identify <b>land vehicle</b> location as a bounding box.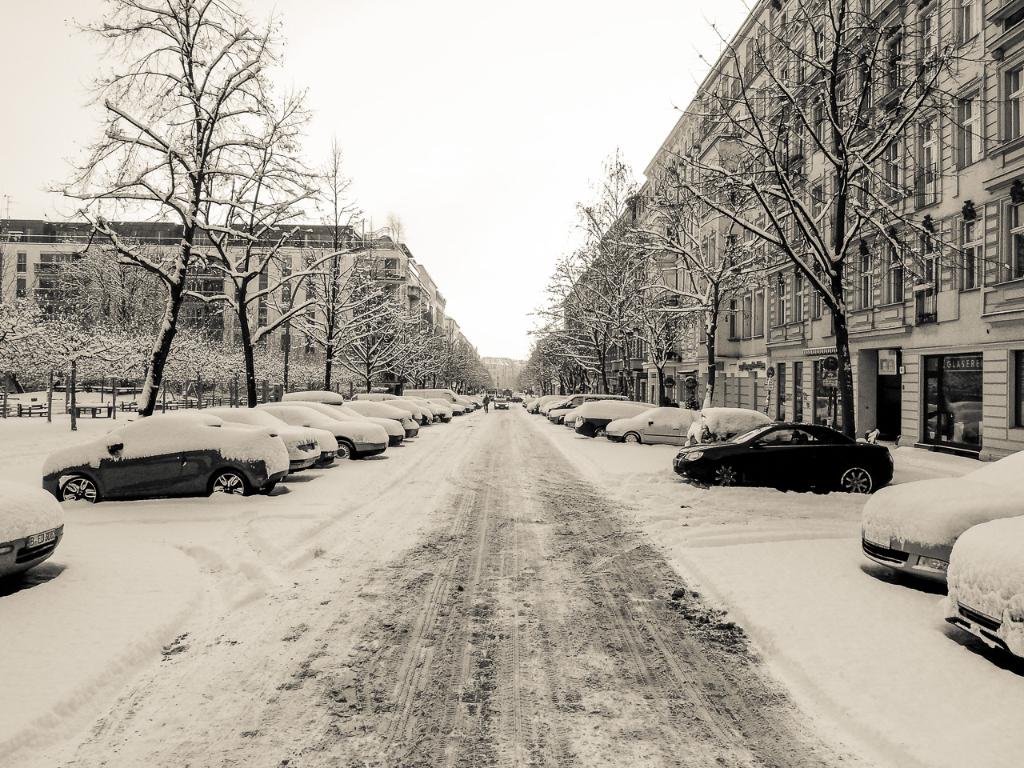
<box>942,514,1023,656</box>.
